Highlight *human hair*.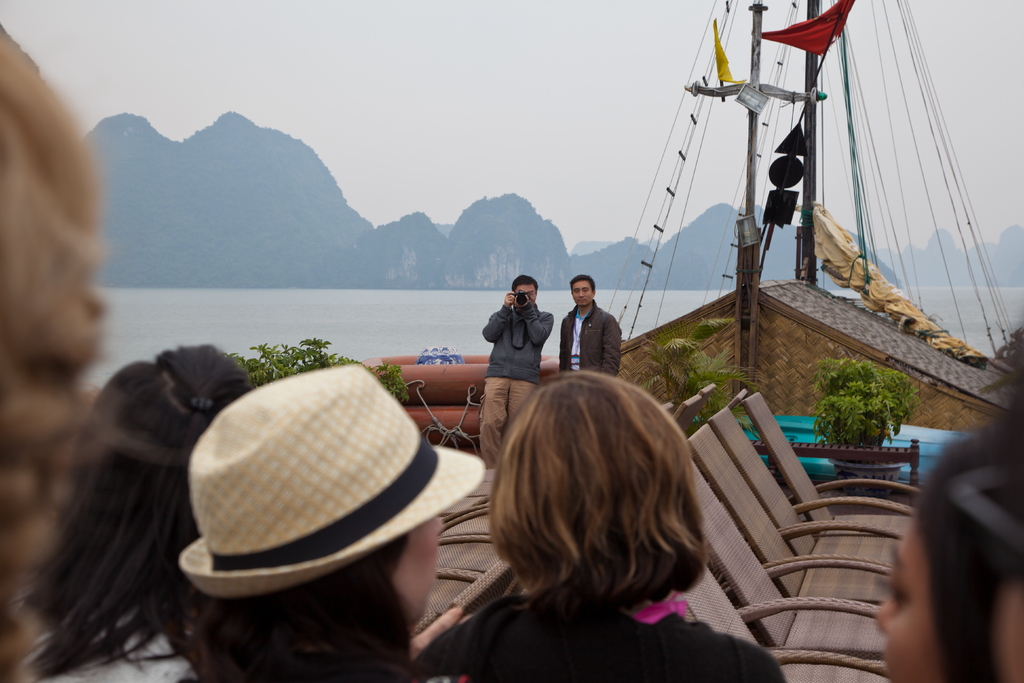
Highlighted region: crop(477, 376, 717, 639).
